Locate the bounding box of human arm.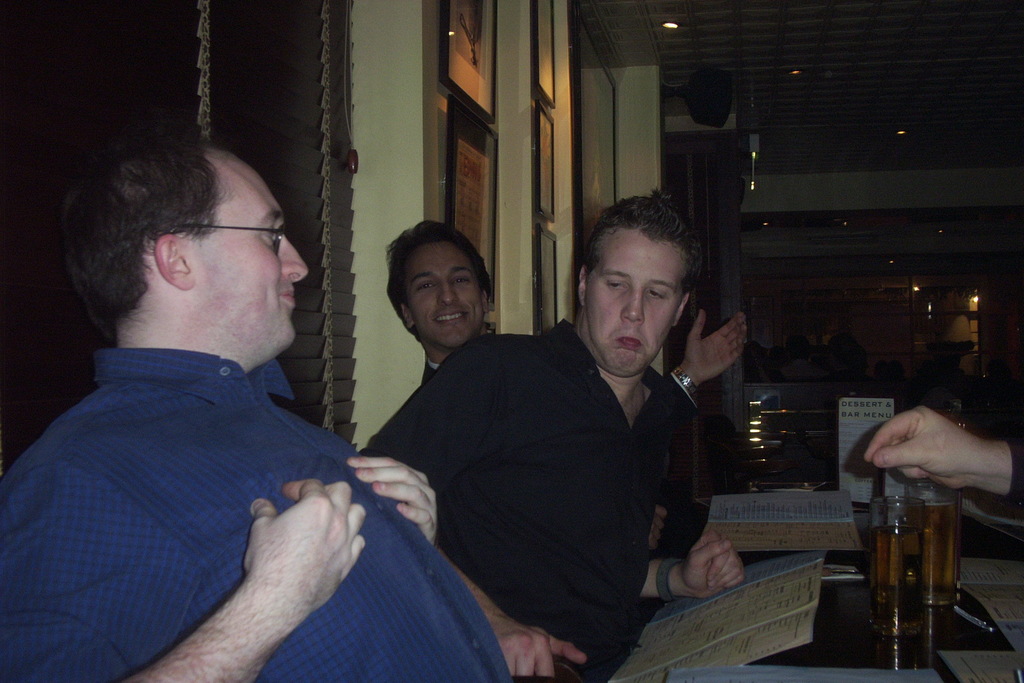
Bounding box: [354,340,589,675].
